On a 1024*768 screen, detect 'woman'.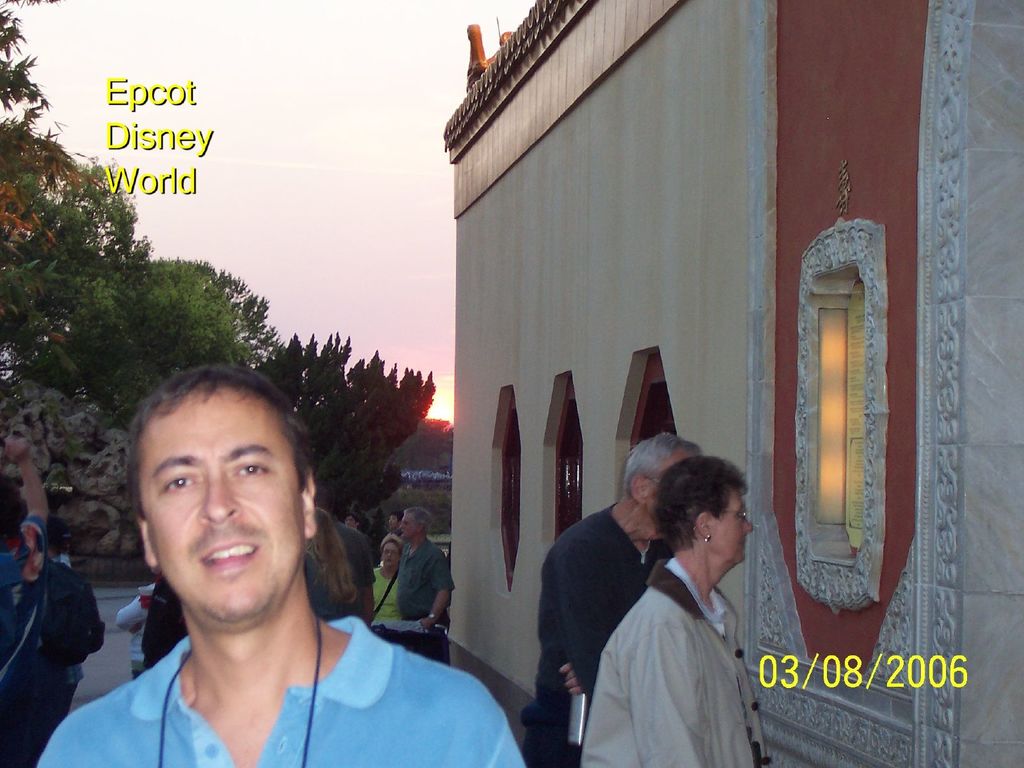
{"left": 369, "top": 532, "right": 404, "bottom": 621}.
